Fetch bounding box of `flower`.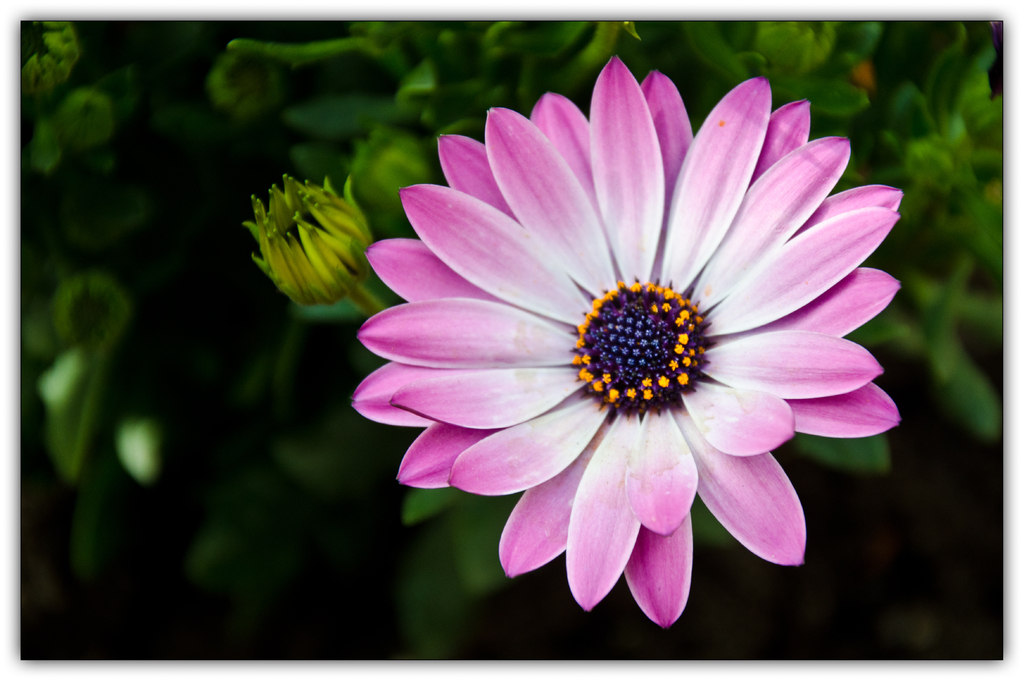
Bbox: left=255, top=168, right=381, bottom=323.
